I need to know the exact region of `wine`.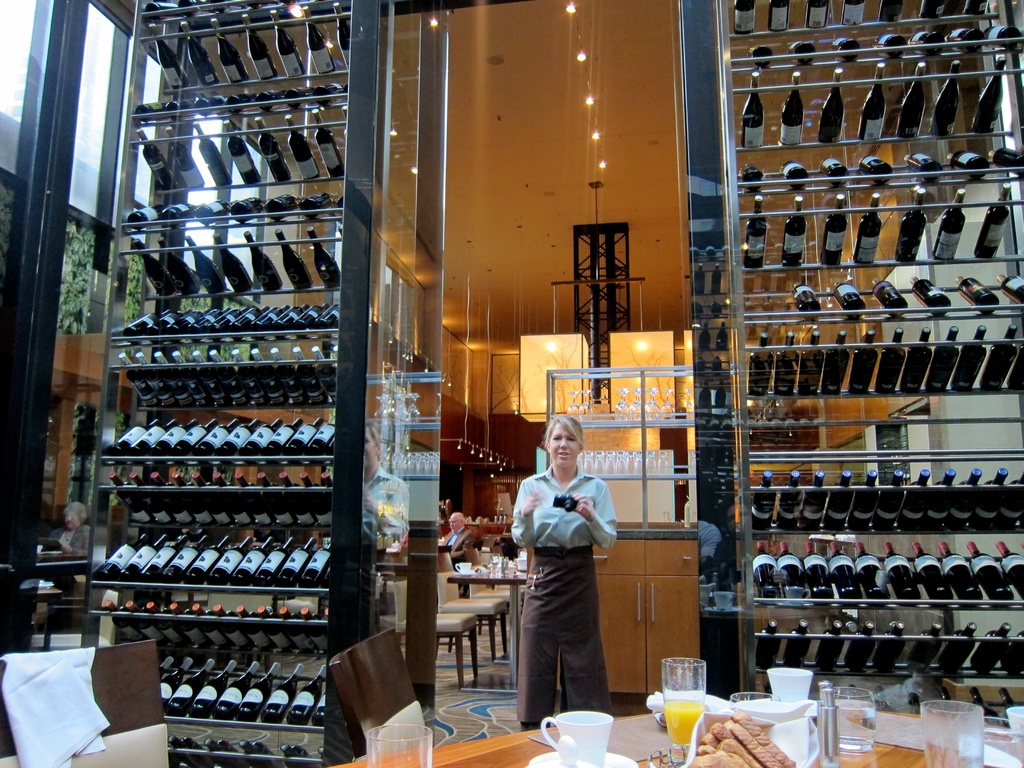
Region: [995, 274, 1023, 305].
